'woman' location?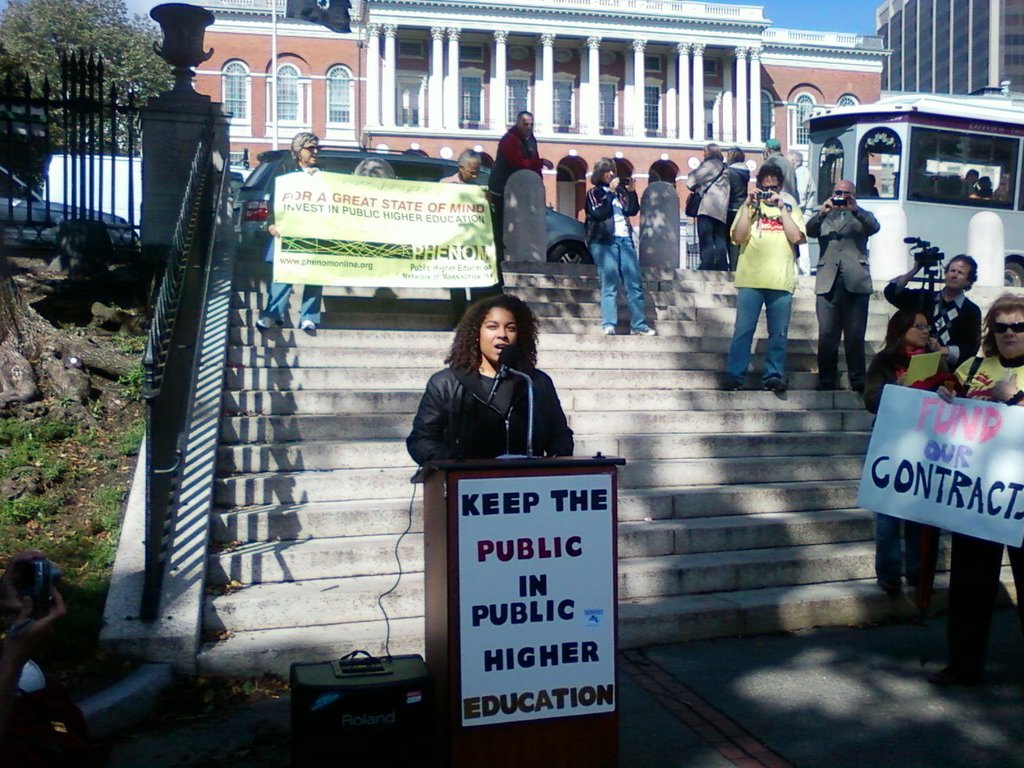
Rect(860, 306, 956, 596)
